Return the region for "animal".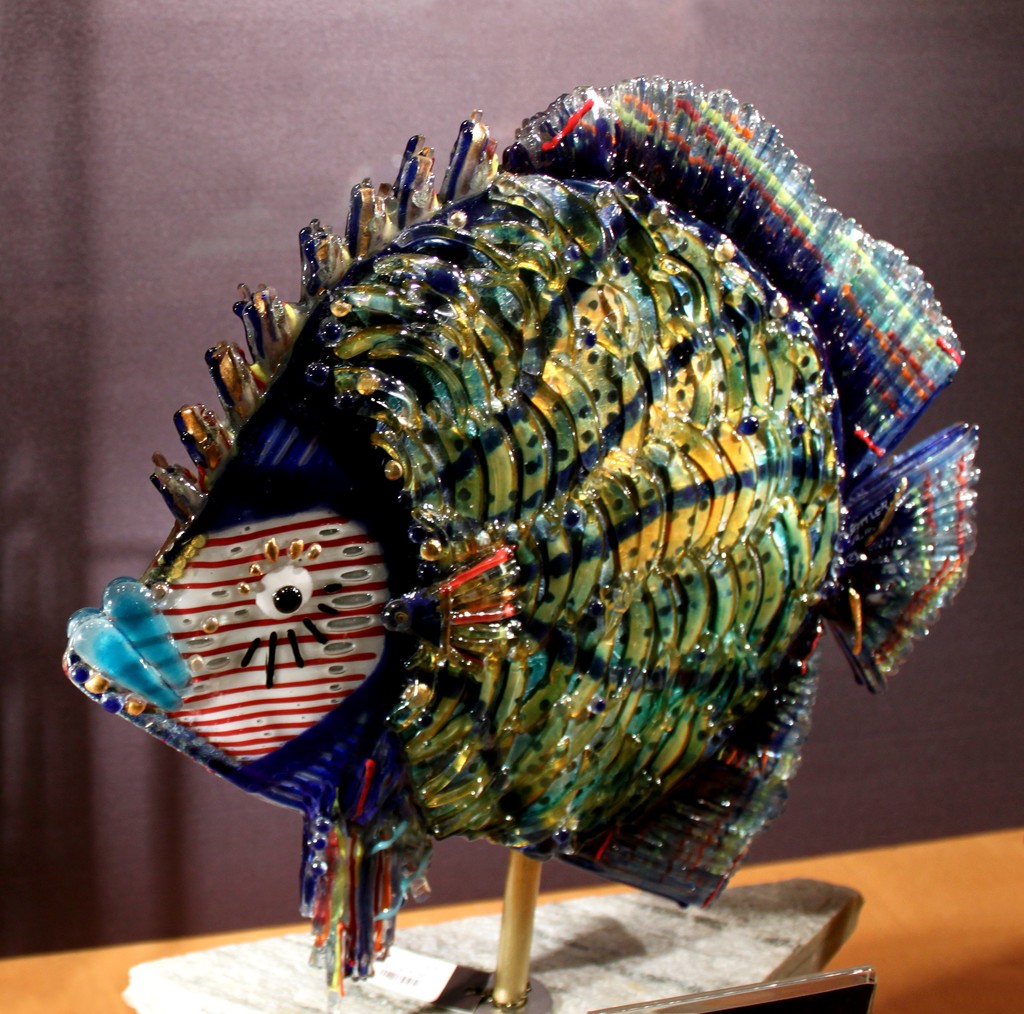
crop(62, 67, 979, 1006).
